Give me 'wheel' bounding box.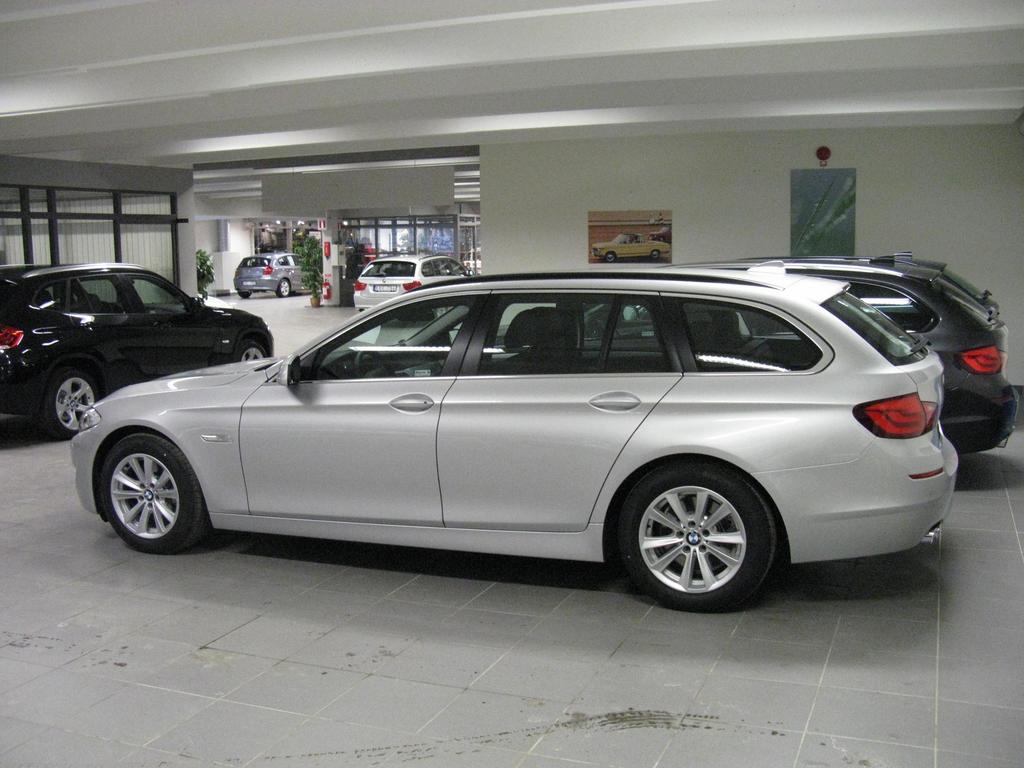
x1=607, y1=452, x2=783, y2=615.
